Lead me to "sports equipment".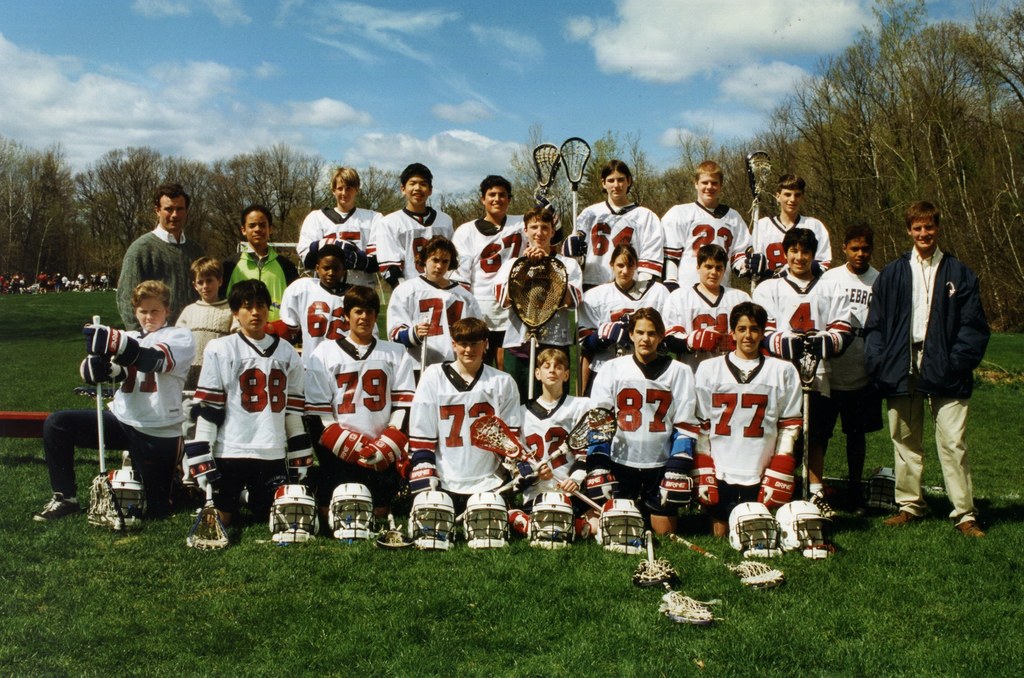
Lead to <box>753,250,769,283</box>.
